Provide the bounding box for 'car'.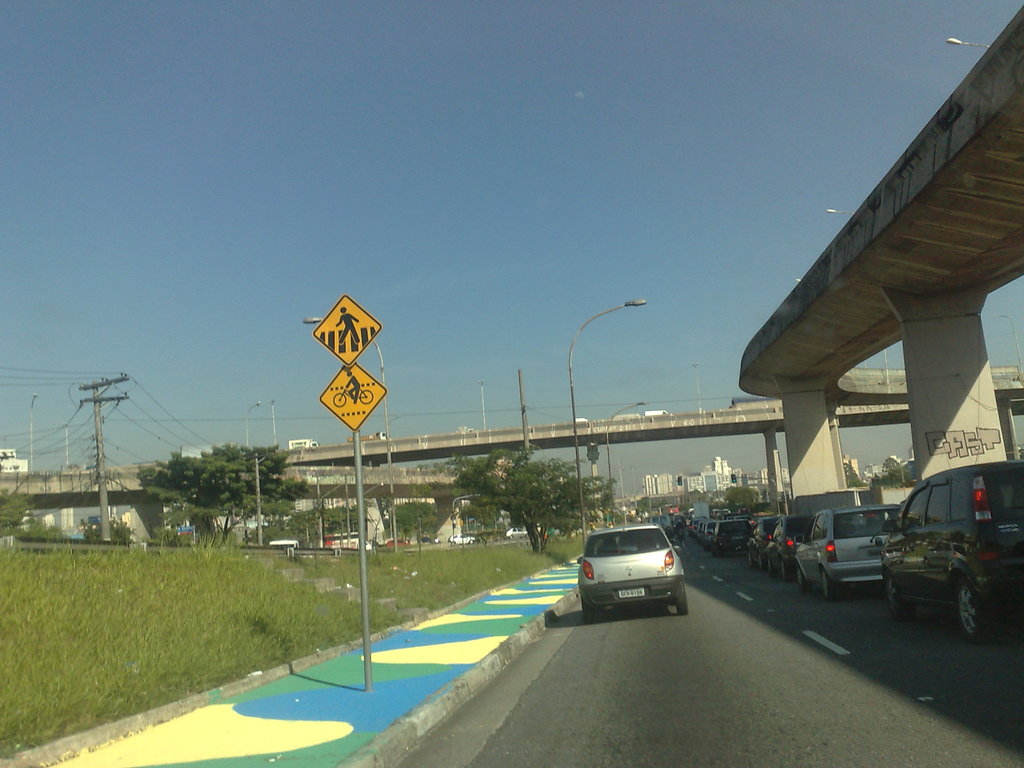
box=[369, 538, 380, 550].
